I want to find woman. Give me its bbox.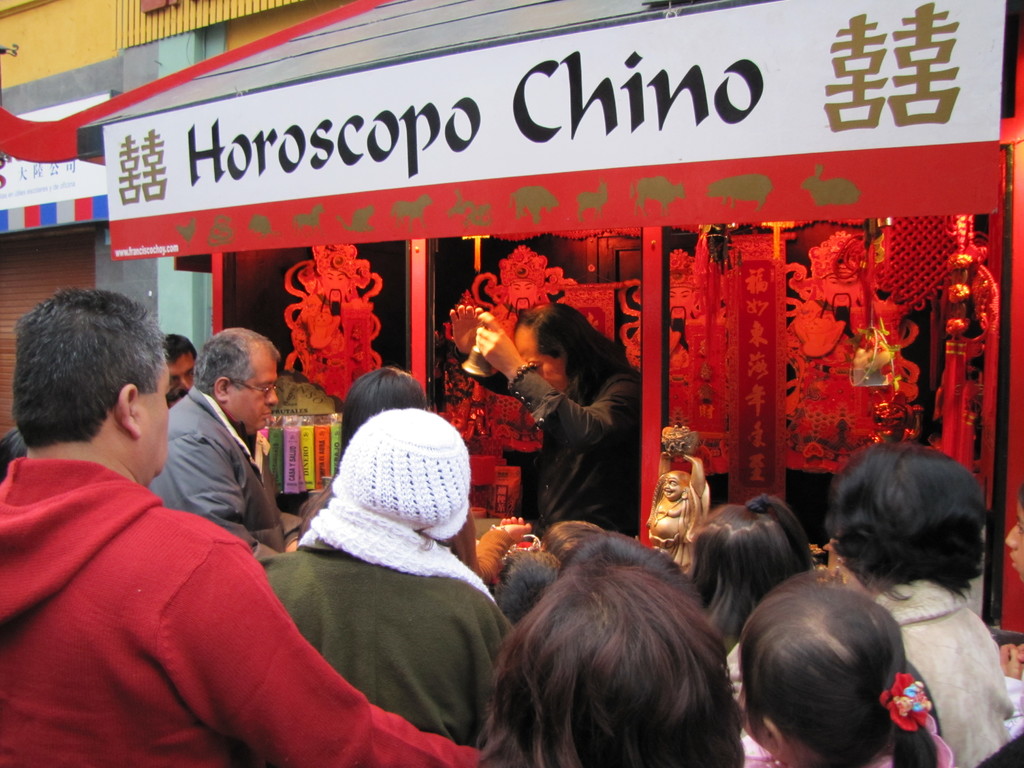
bbox(694, 495, 819, 653).
